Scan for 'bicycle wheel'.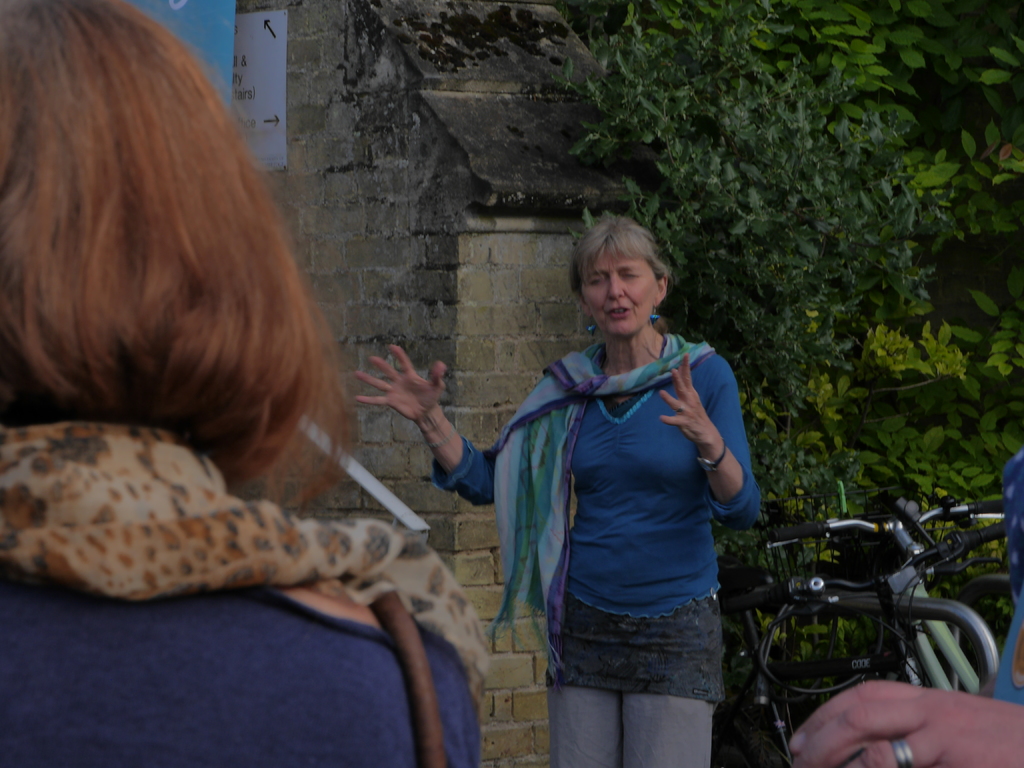
Scan result: pyautogui.locateOnScreen(711, 635, 781, 767).
